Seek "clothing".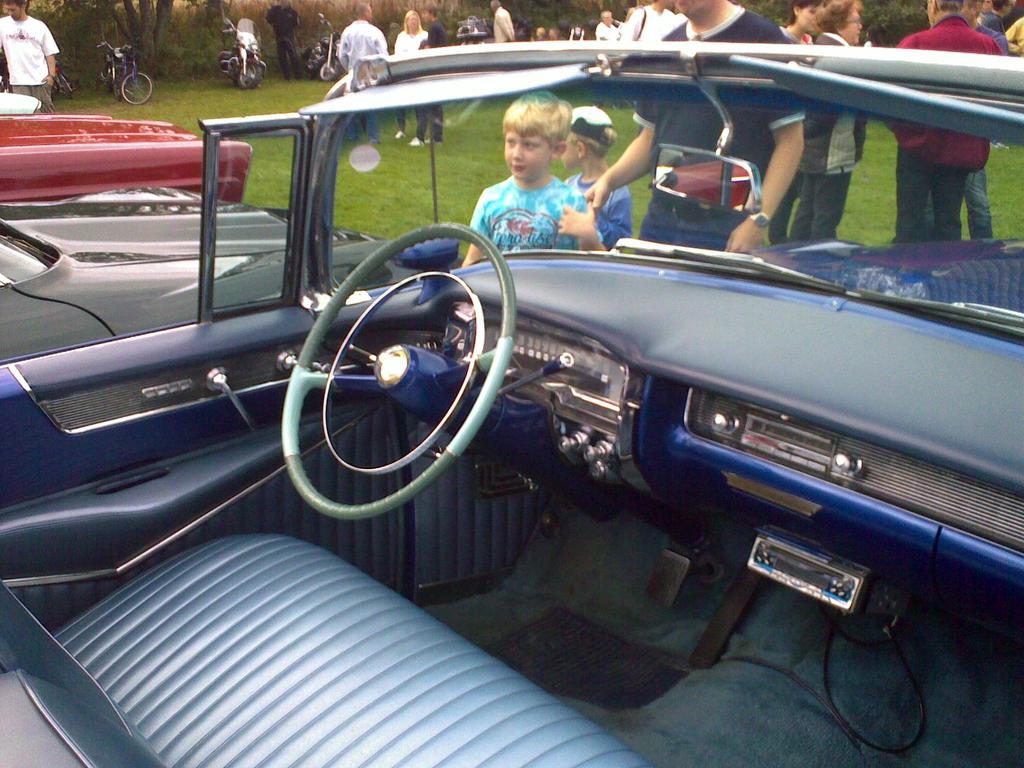
detection(338, 19, 386, 140).
